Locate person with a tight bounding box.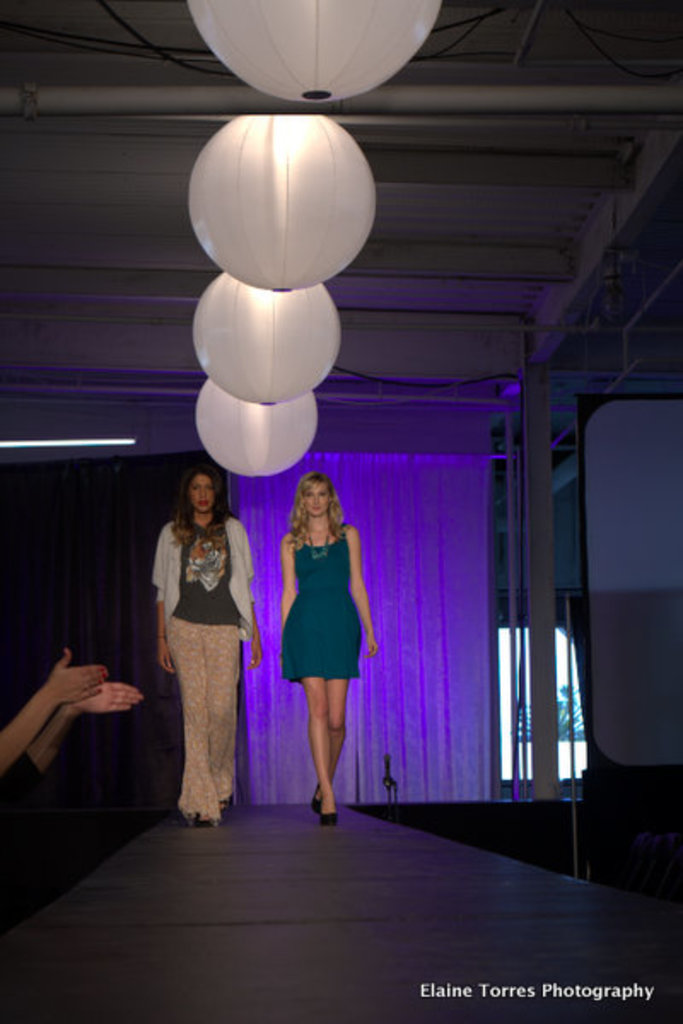
(142,451,254,835).
